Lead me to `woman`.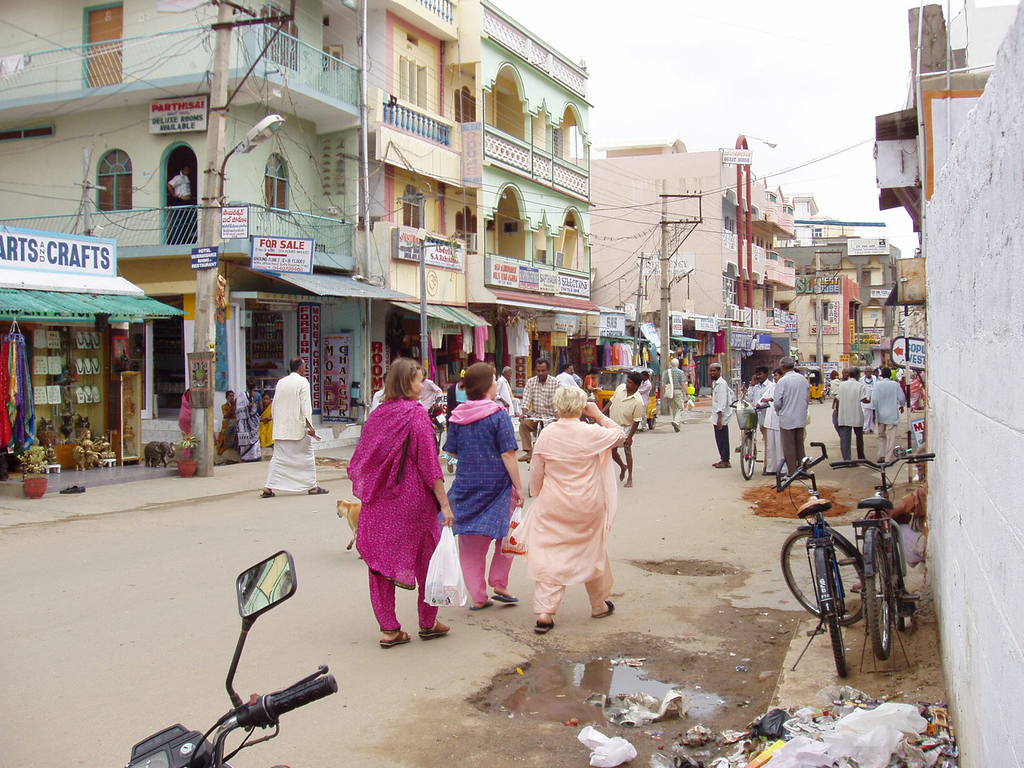
Lead to select_region(207, 389, 234, 456).
